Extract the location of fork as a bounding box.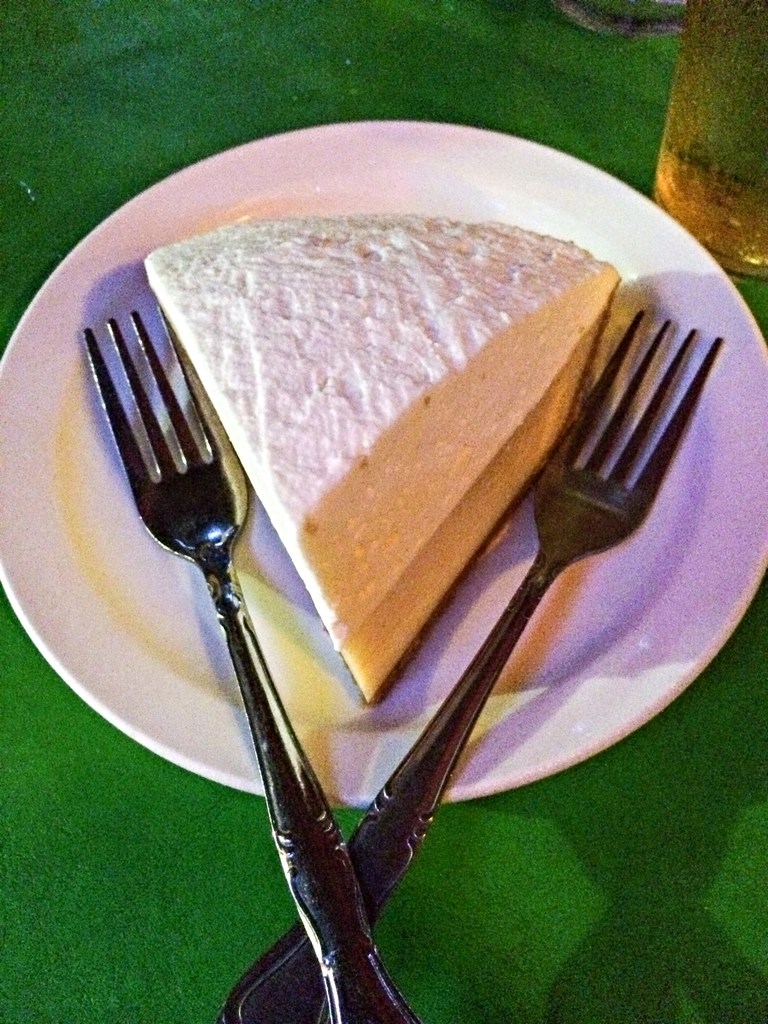
x1=77 y1=227 x2=345 y2=1002.
